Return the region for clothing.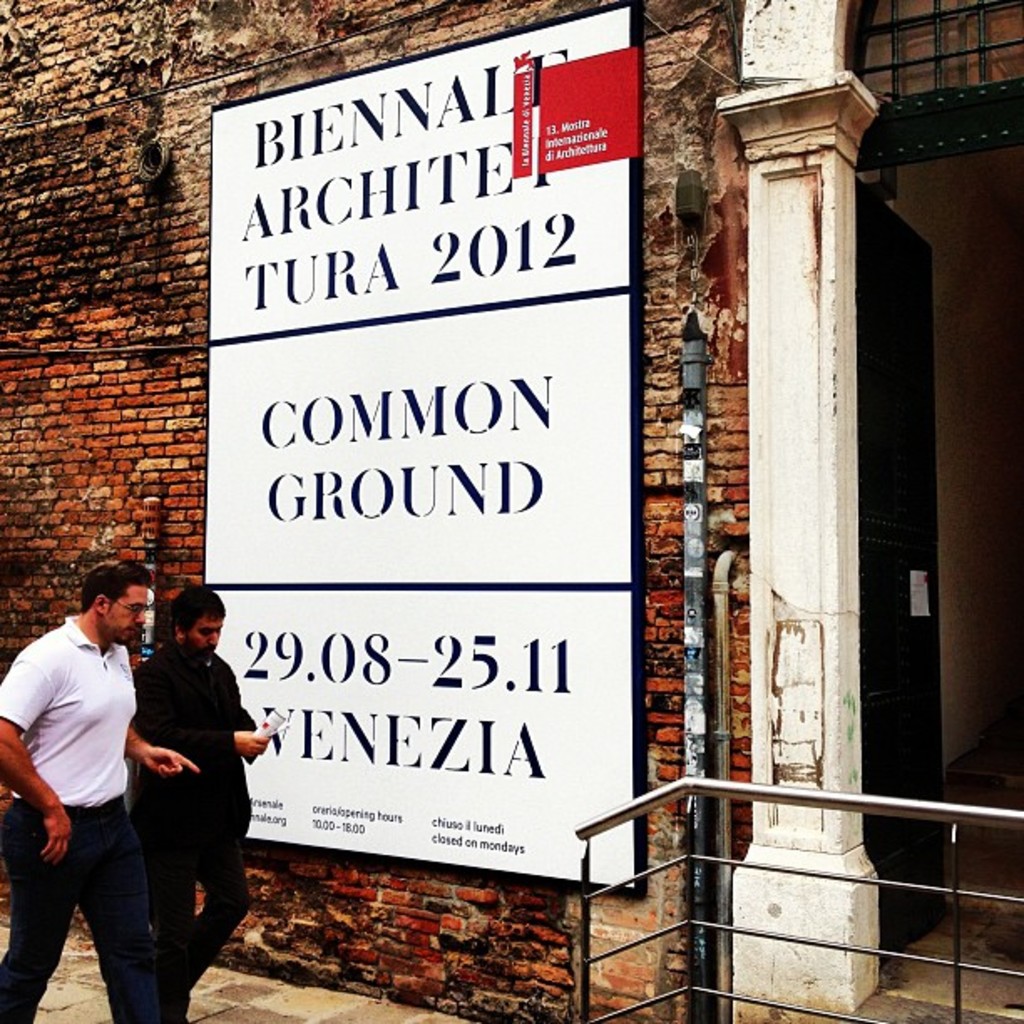
(0,611,139,1022).
